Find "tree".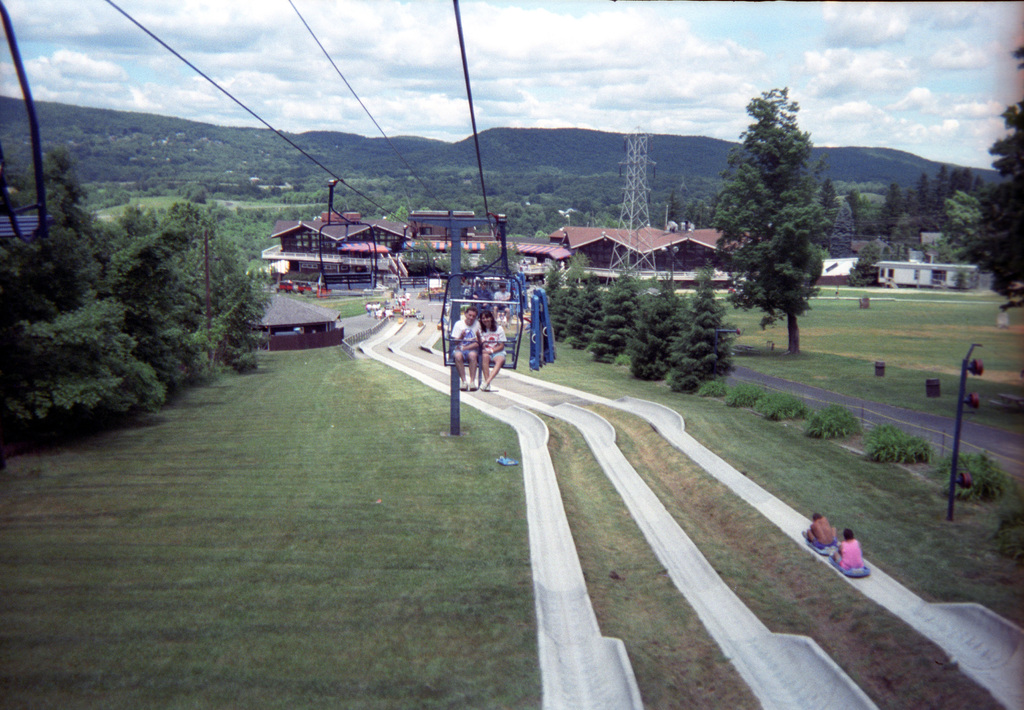
<region>956, 101, 1023, 307</region>.
